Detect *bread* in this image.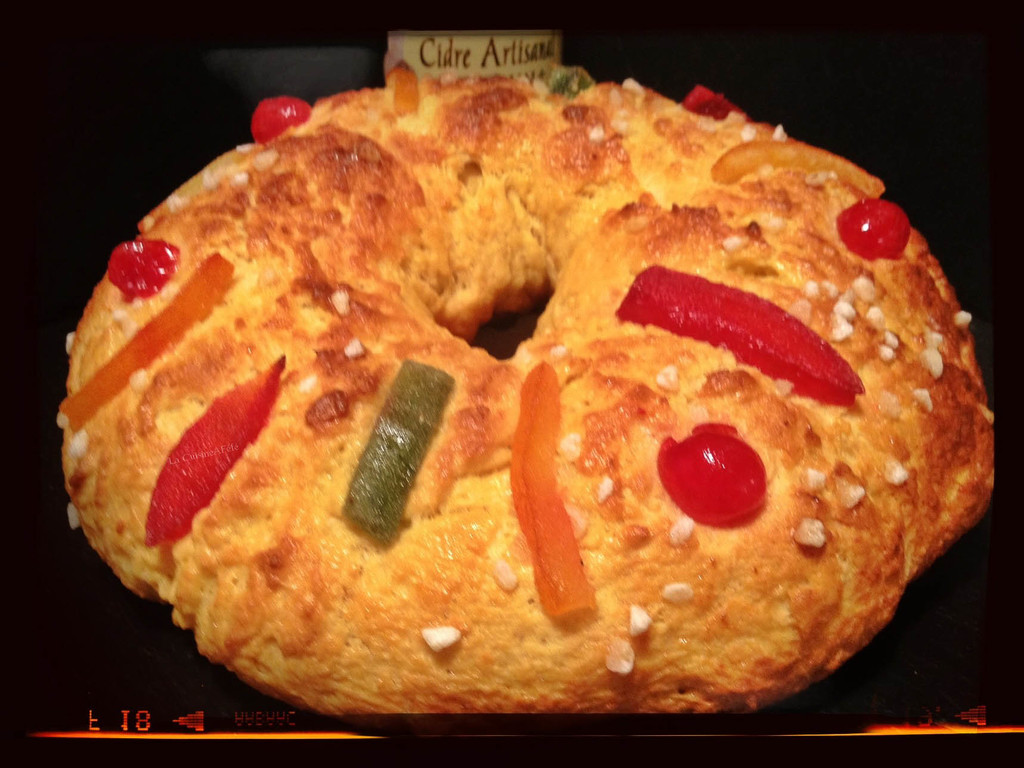
Detection: <bbox>65, 83, 1016, 742</bbox>.
